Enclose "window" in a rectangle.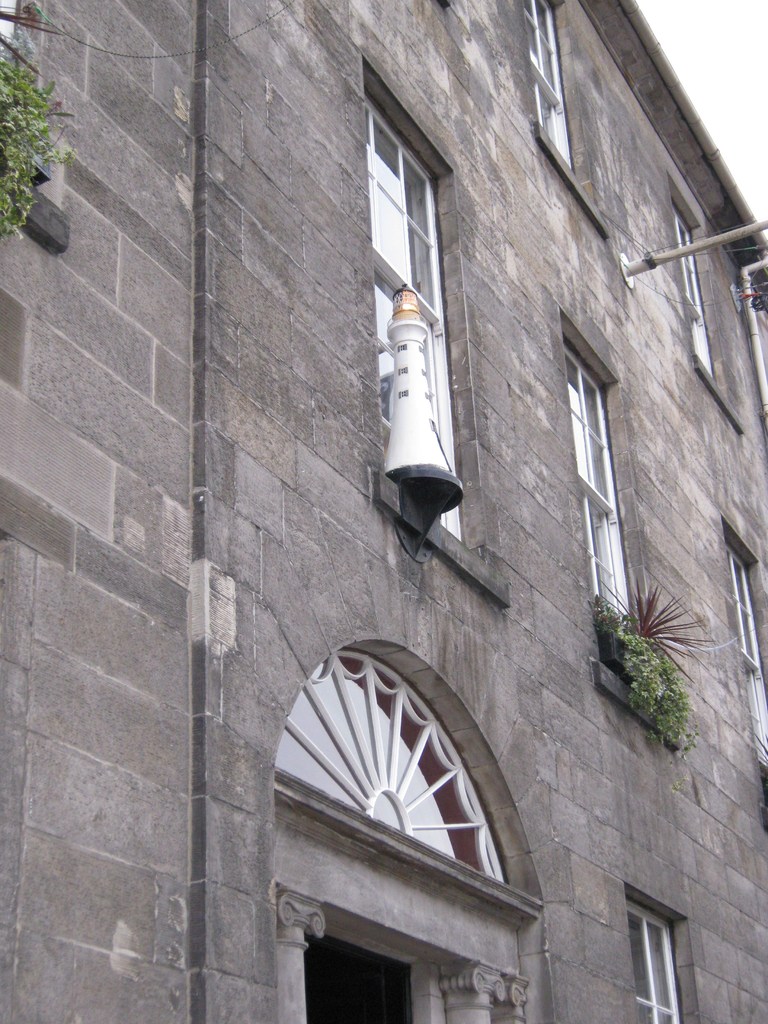
detection(522, 0, 577, 177).
